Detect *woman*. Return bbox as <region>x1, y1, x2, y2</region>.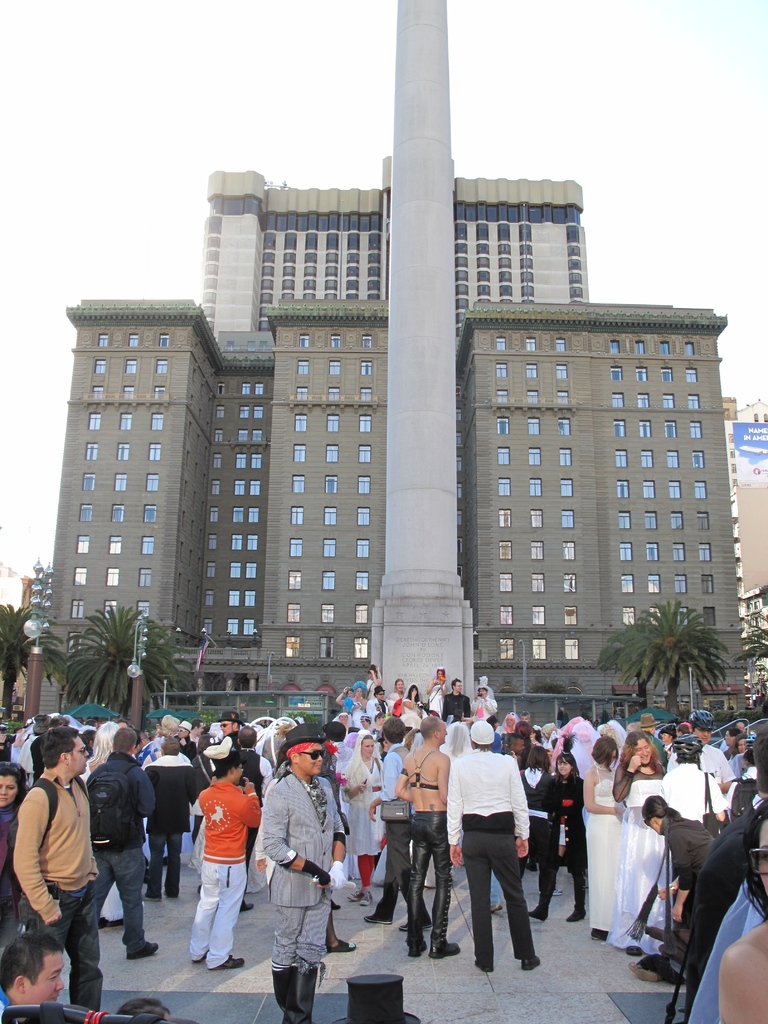
<region>191, 733, 223, 842</region>.
